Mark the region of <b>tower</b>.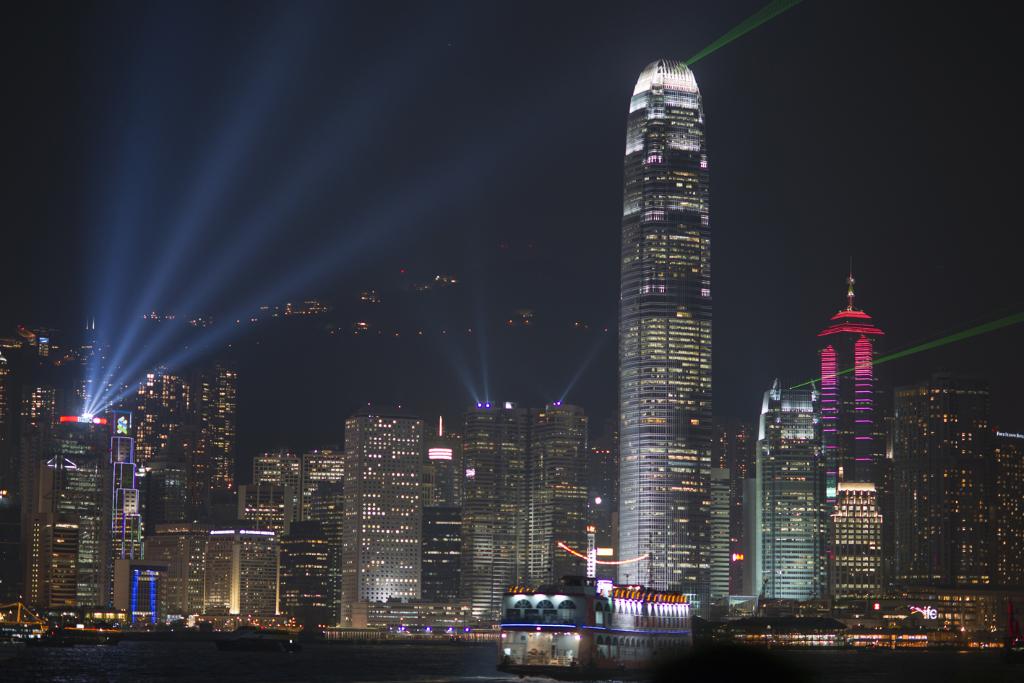
Region: <region>426, 410, 467, 603</region>.
